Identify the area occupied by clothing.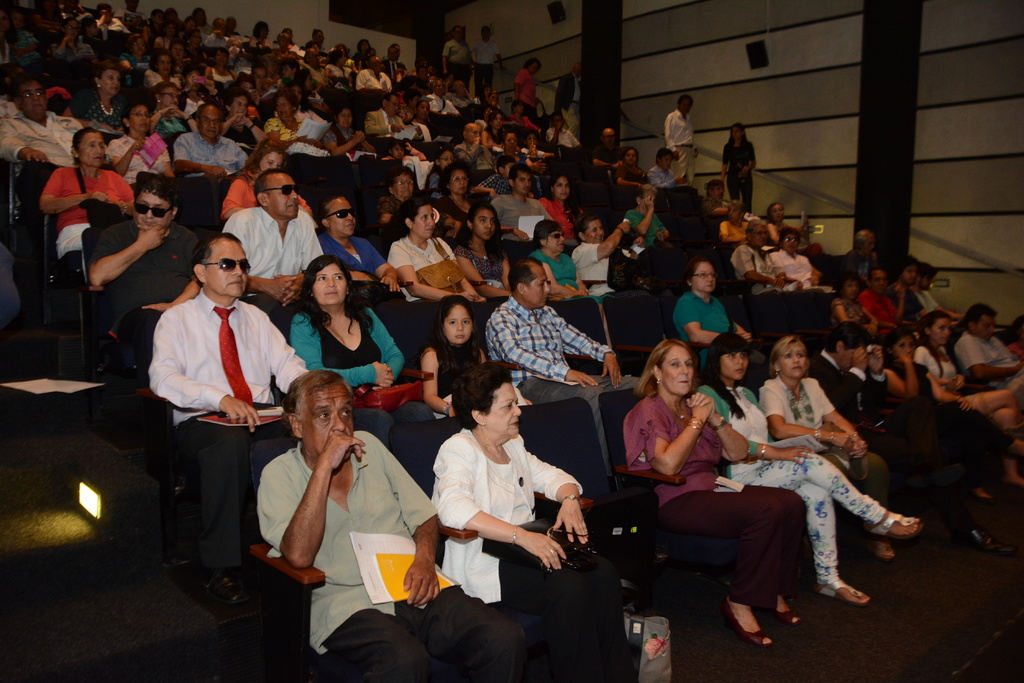
Area: [x1=691, y1=382, x2=886, y2=584].
